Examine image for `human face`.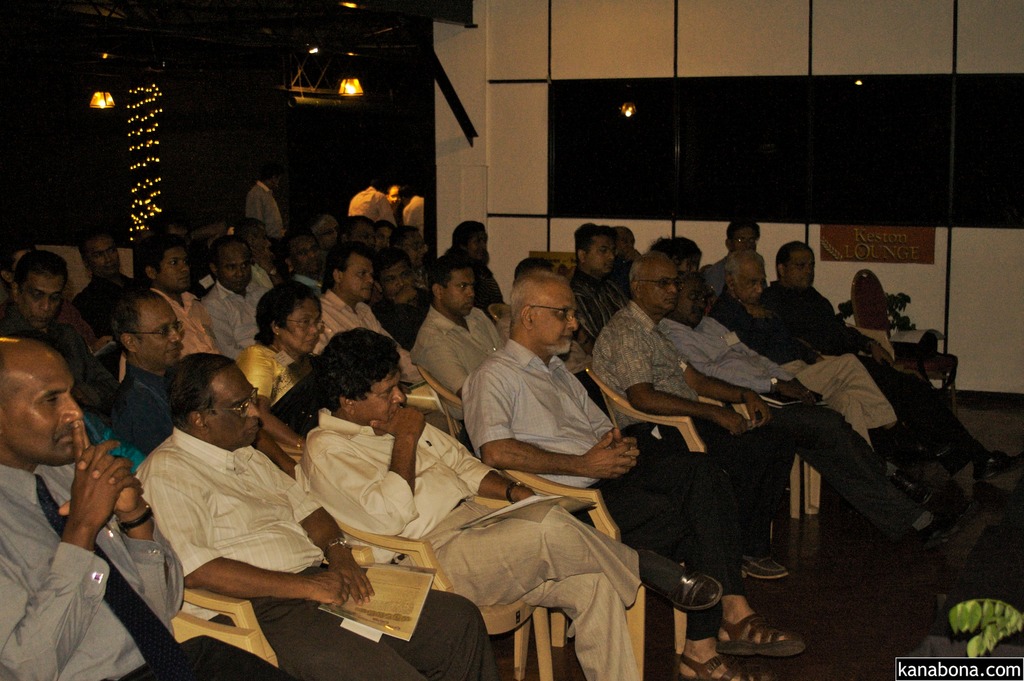
Examination result: 350,359,409,434.
